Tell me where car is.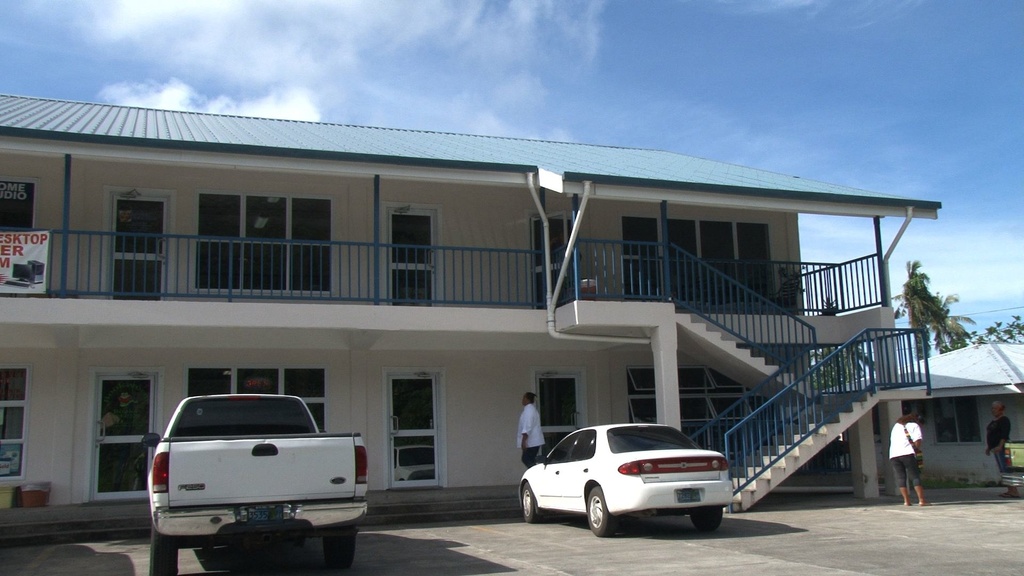
car is at [516,424,735,536].
